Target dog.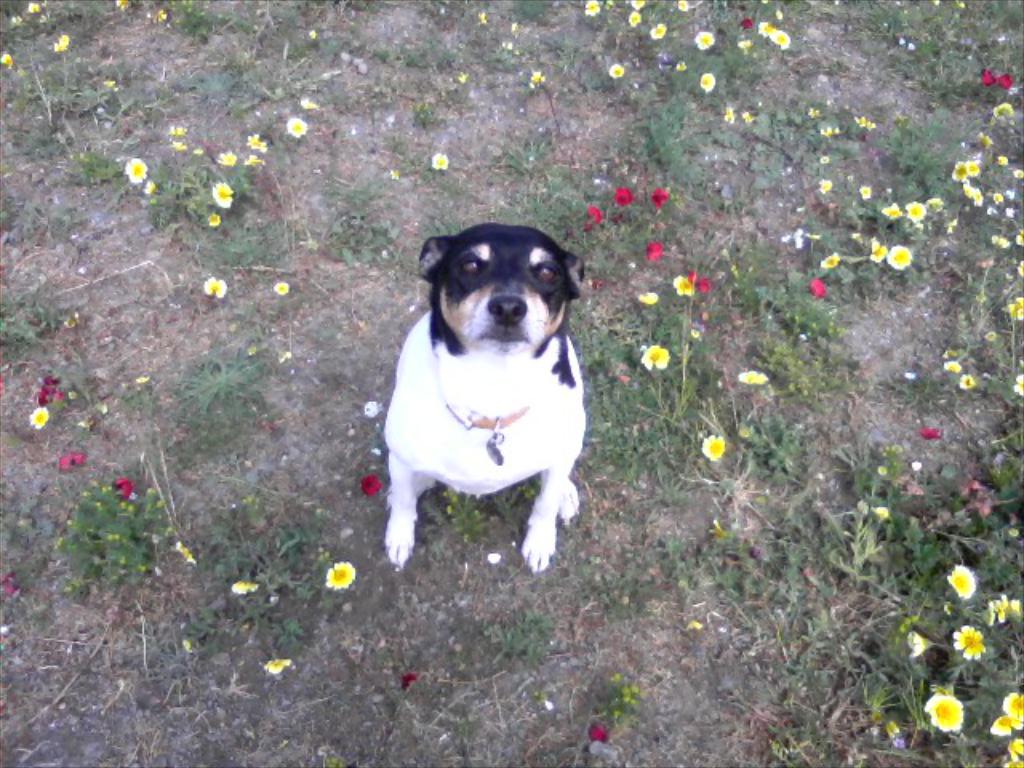
Target region: 379,229,594,573.
